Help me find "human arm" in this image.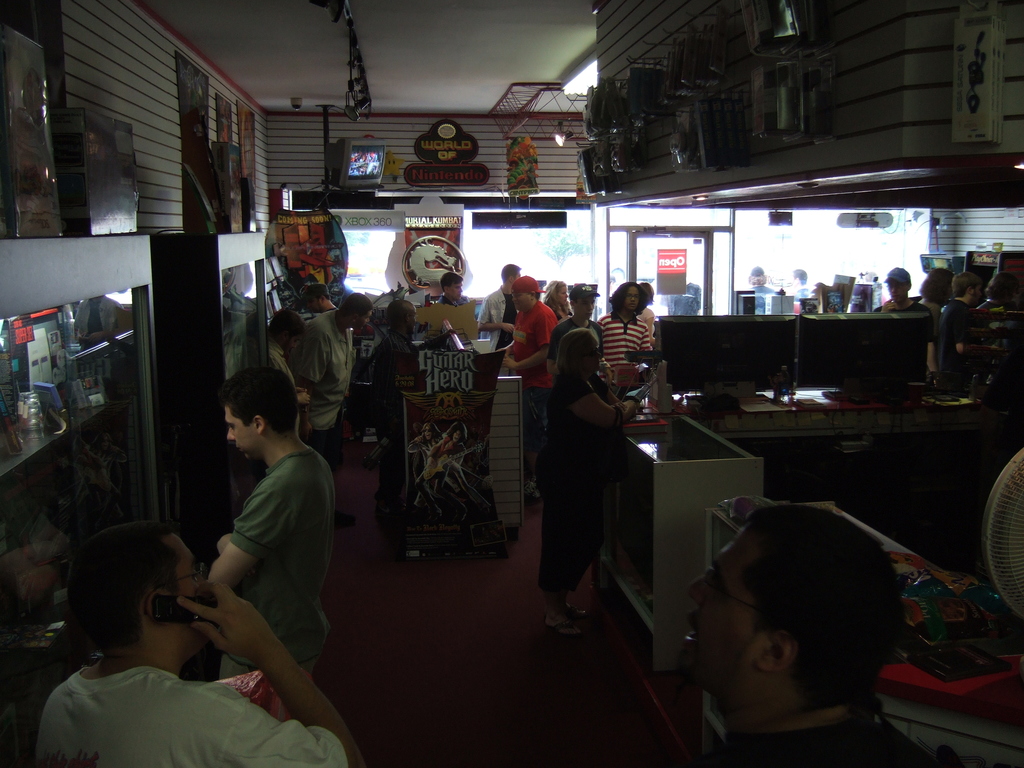
Found it: bbox=(920, 308, 940, 371).
